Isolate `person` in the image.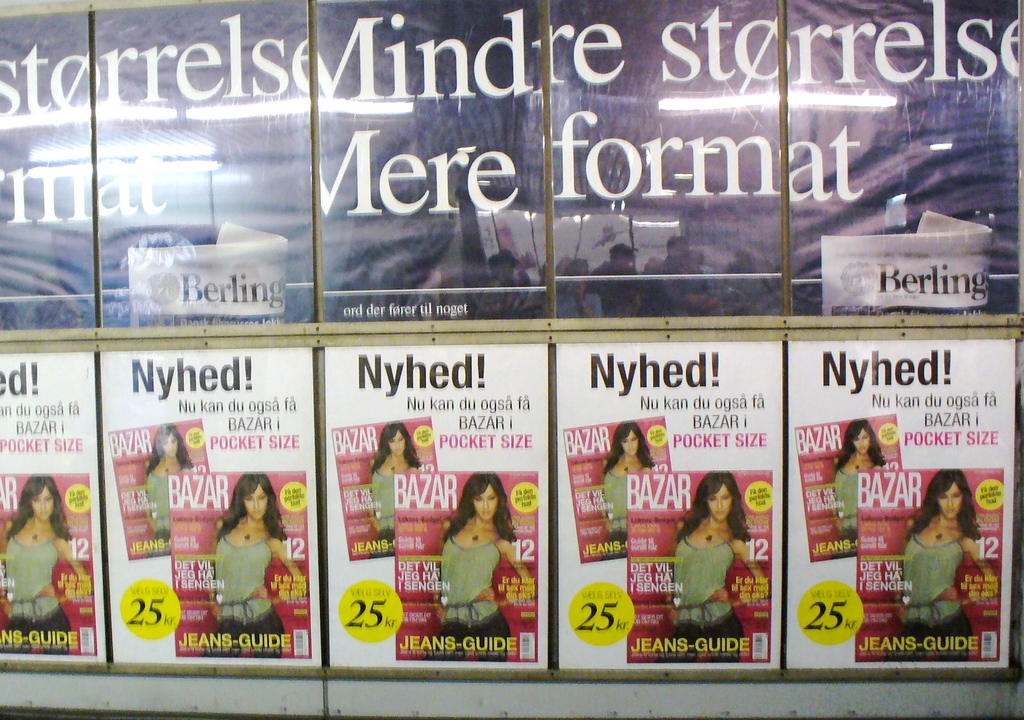
Isolated region: <bbox>594, 419, 655, 561</bbox>.
